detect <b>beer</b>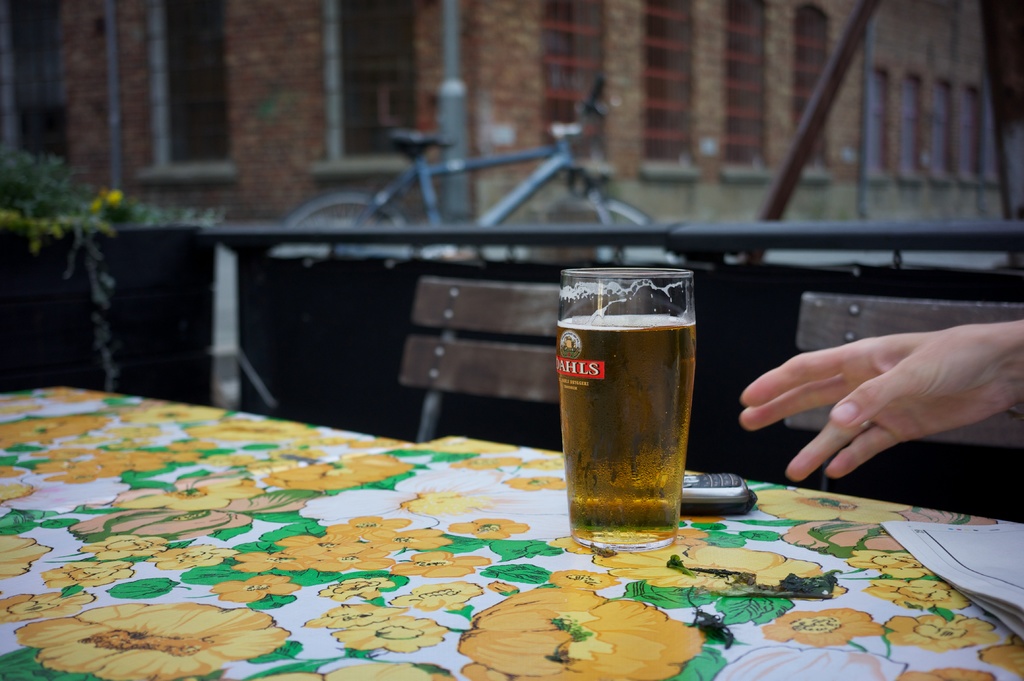
(561, 273, 700, 549)
